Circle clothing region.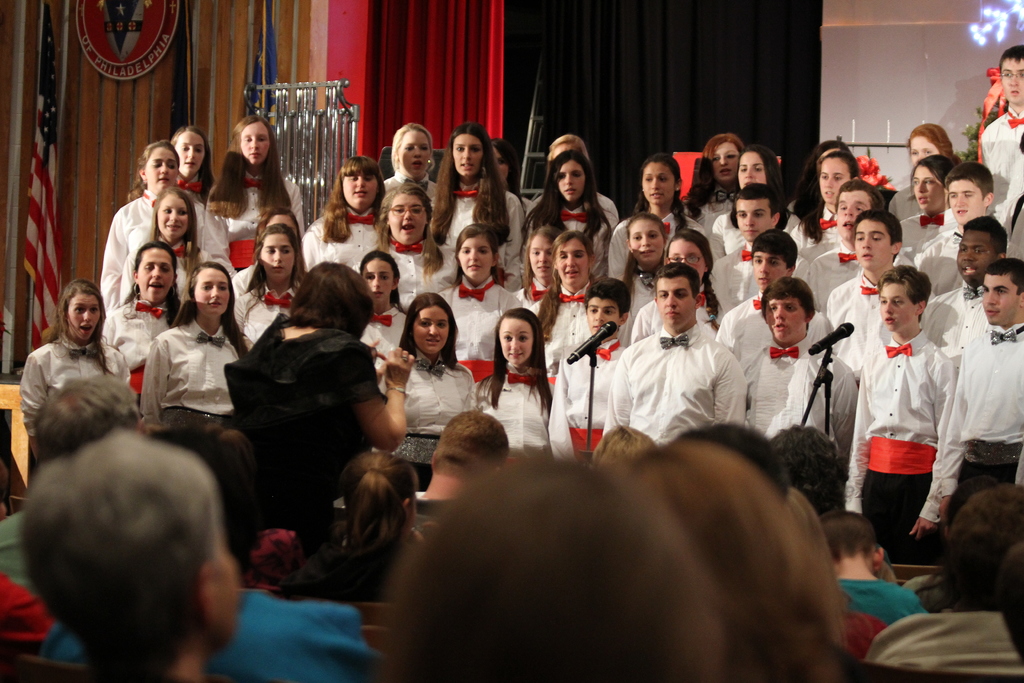
Region: [172,169,205,199].
